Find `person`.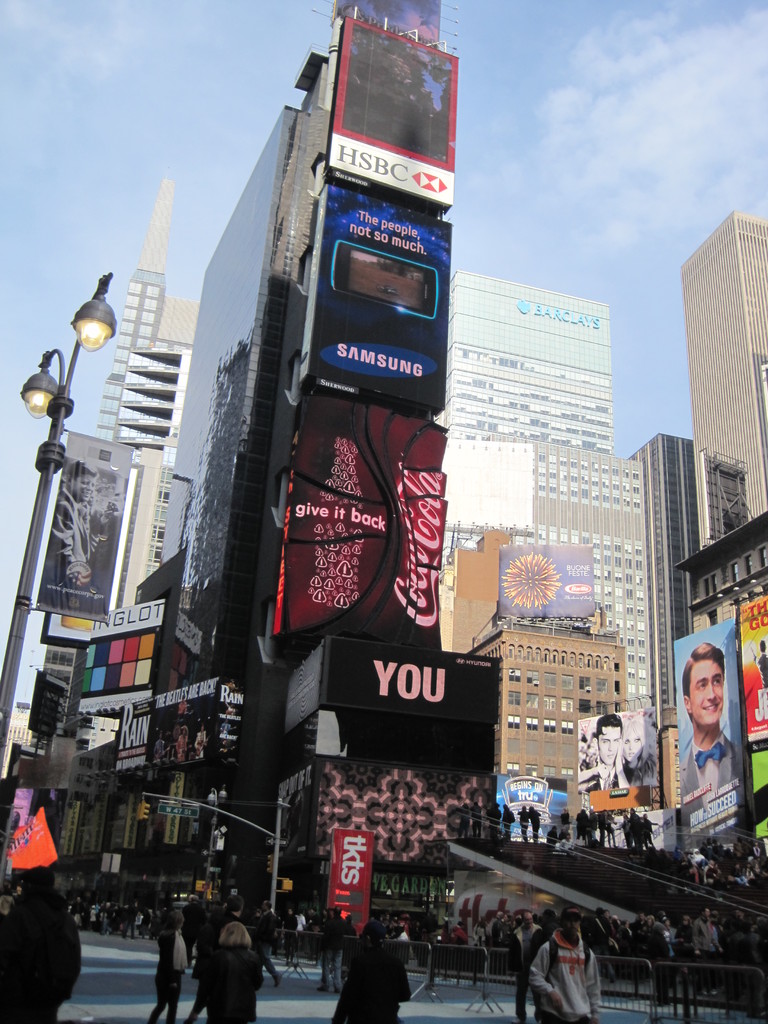
(left=148, top=908, right=190, bottom=1023).
